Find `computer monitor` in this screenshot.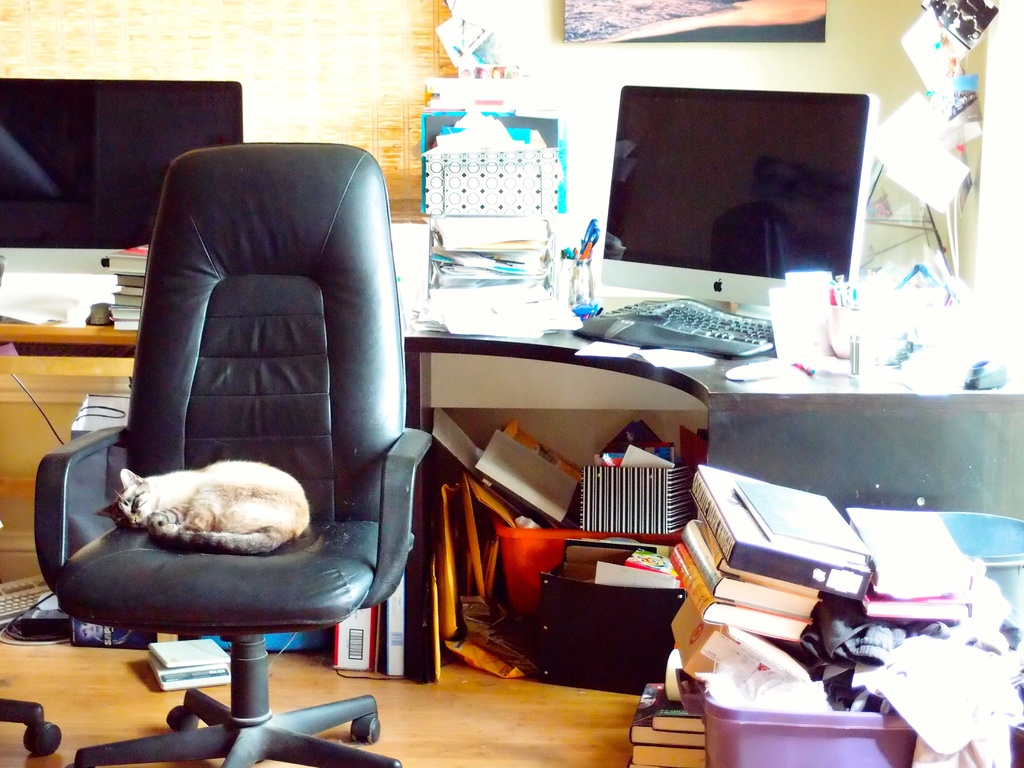
The bounding box for `computer monitor` is Rect(0, 74, 245, 273).
